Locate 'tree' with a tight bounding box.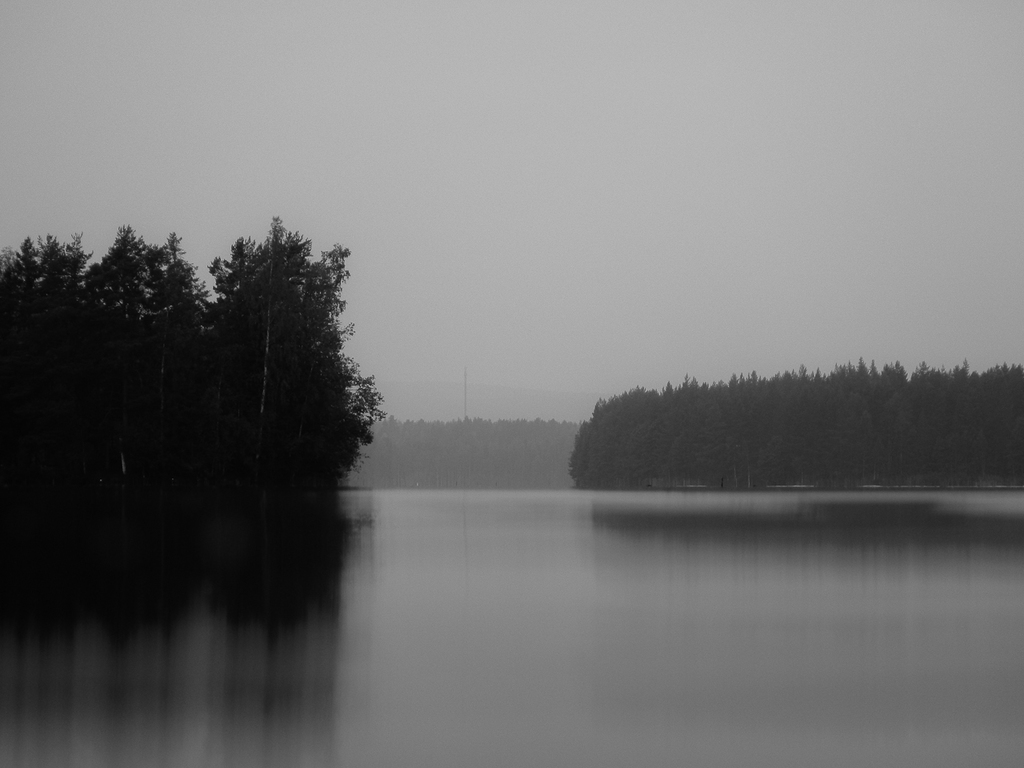
[182, 218, 377, 502].
